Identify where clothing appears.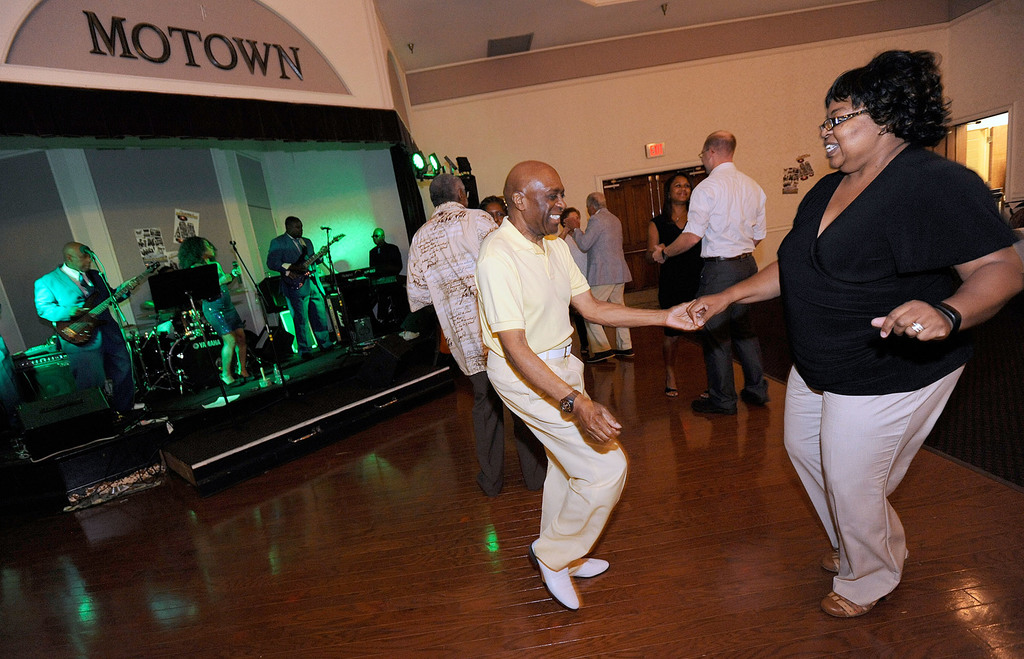
Appears at bbox(573, 214, 630, 353).
